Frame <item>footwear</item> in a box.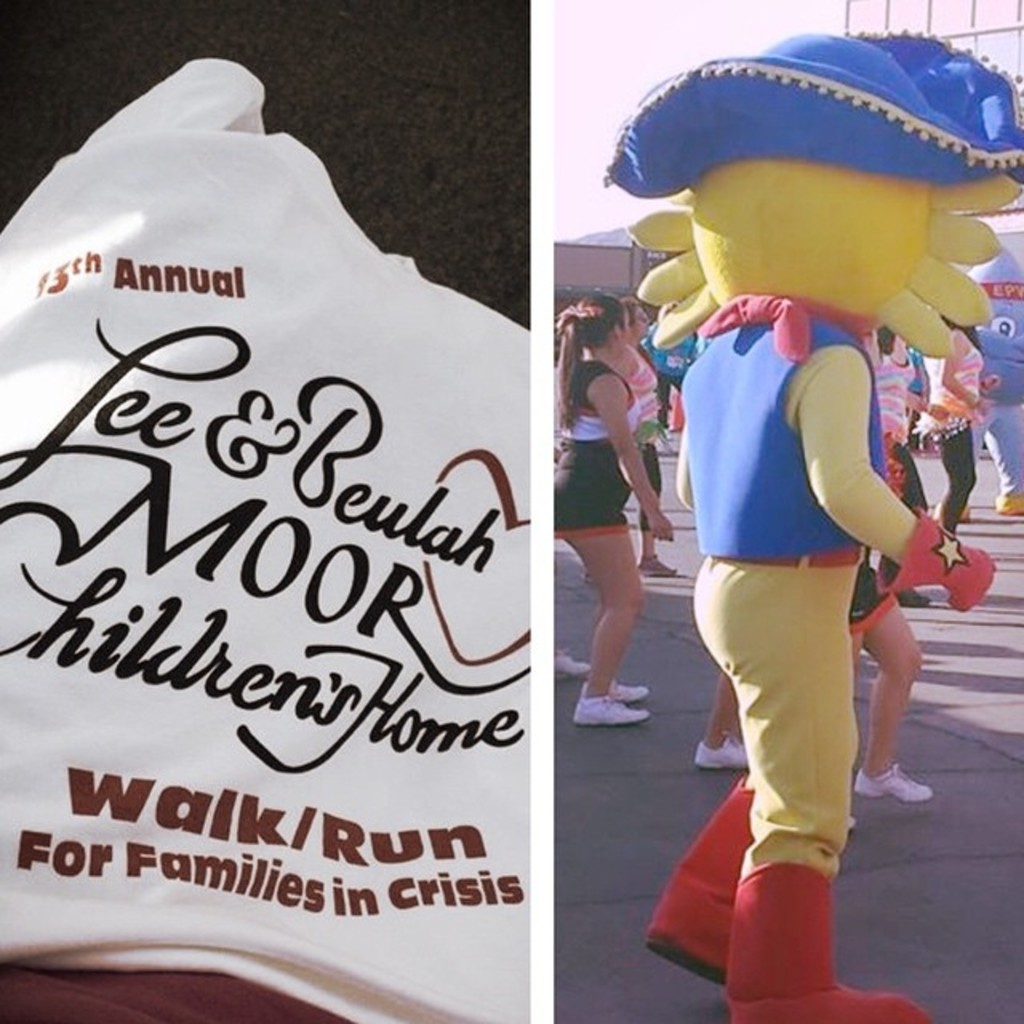
637/557/683/578.
